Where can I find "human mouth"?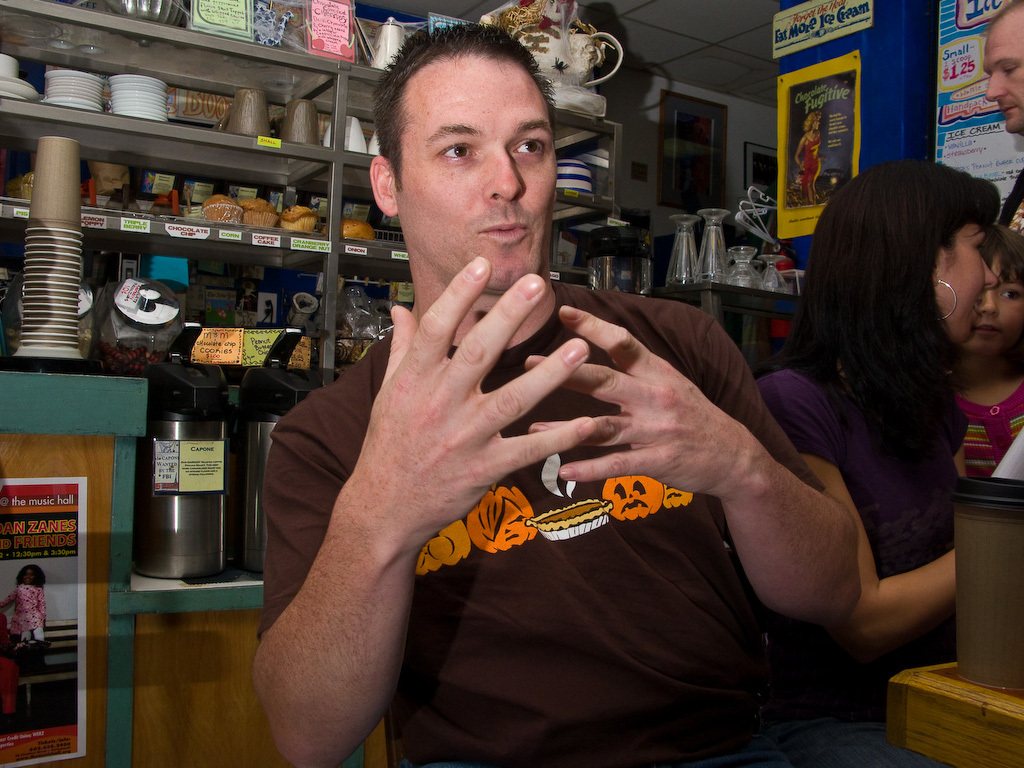
You can find it at [x1=978, y1=317, x2=1002, y2=338].
